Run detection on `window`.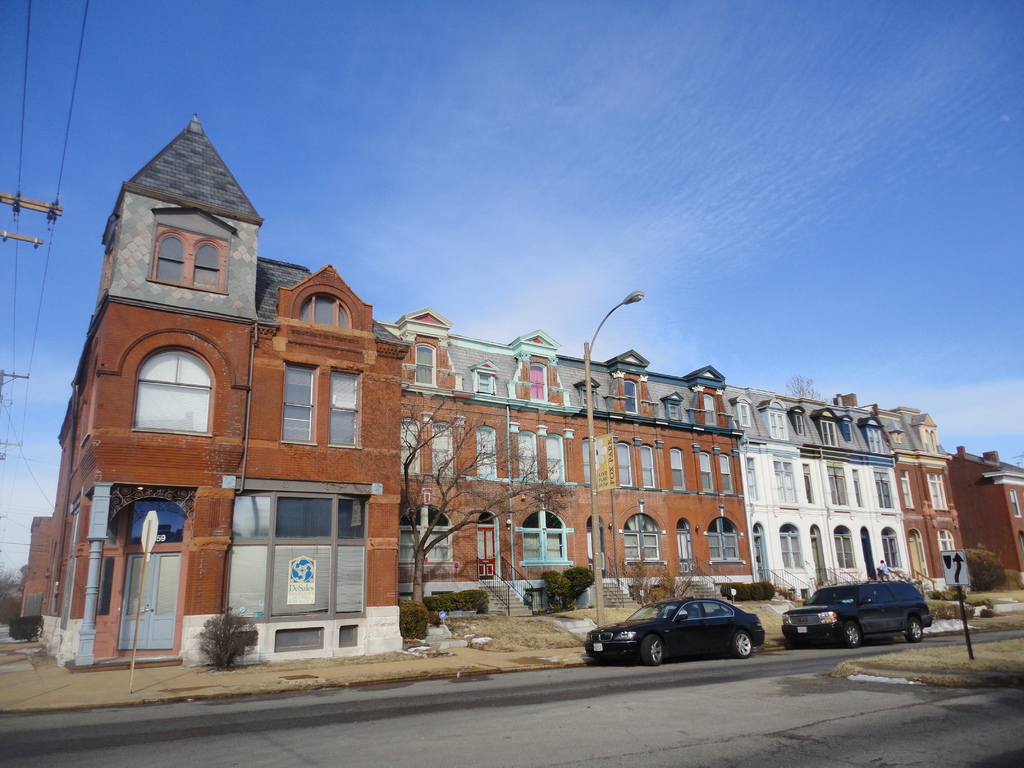
Result: x1=333 y1=372 x2=359 y2=446.
